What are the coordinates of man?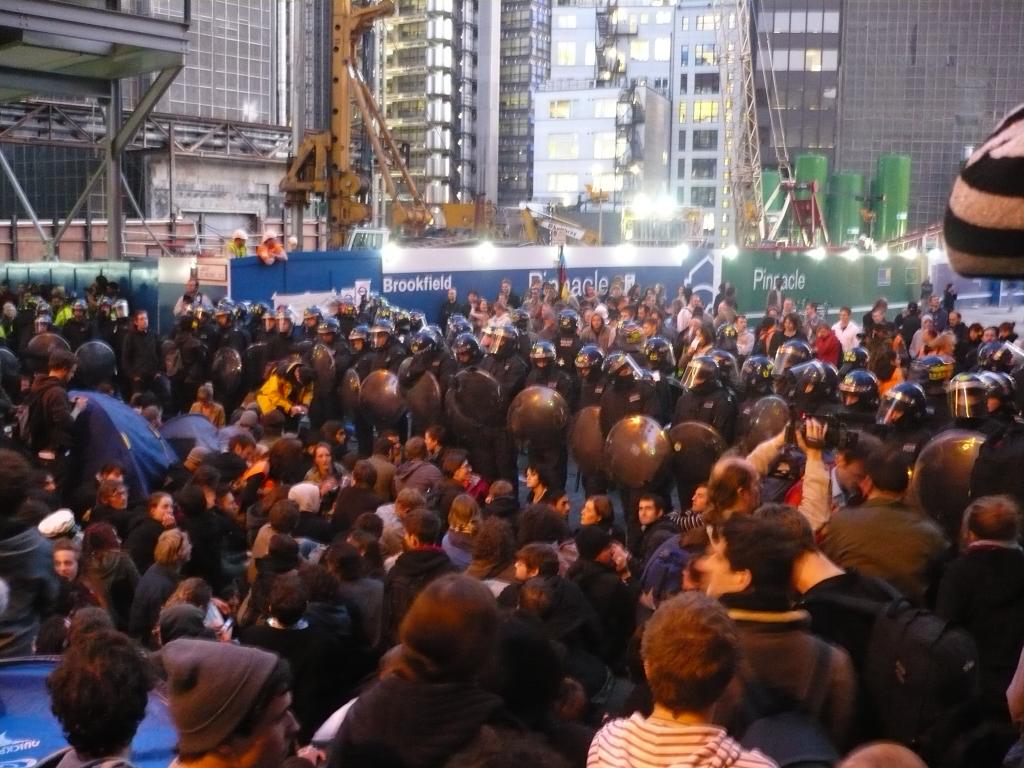
bbox=[317, 333, 342, 356].
